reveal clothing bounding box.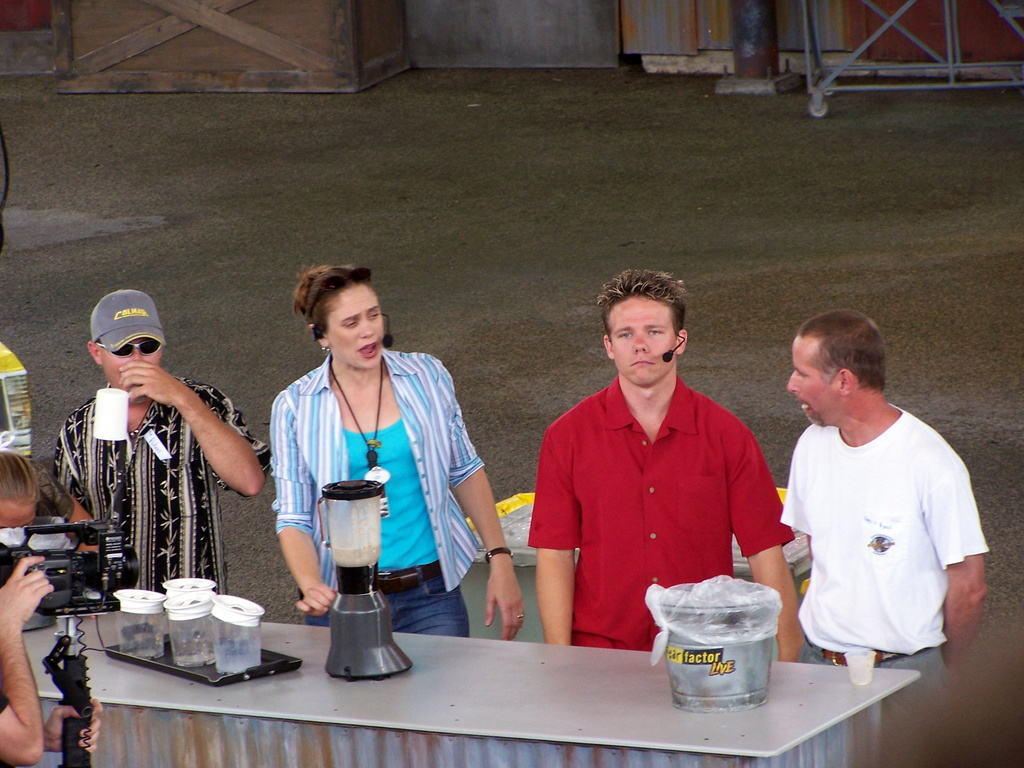
Revealed: box(797, 641, 944, 732).
